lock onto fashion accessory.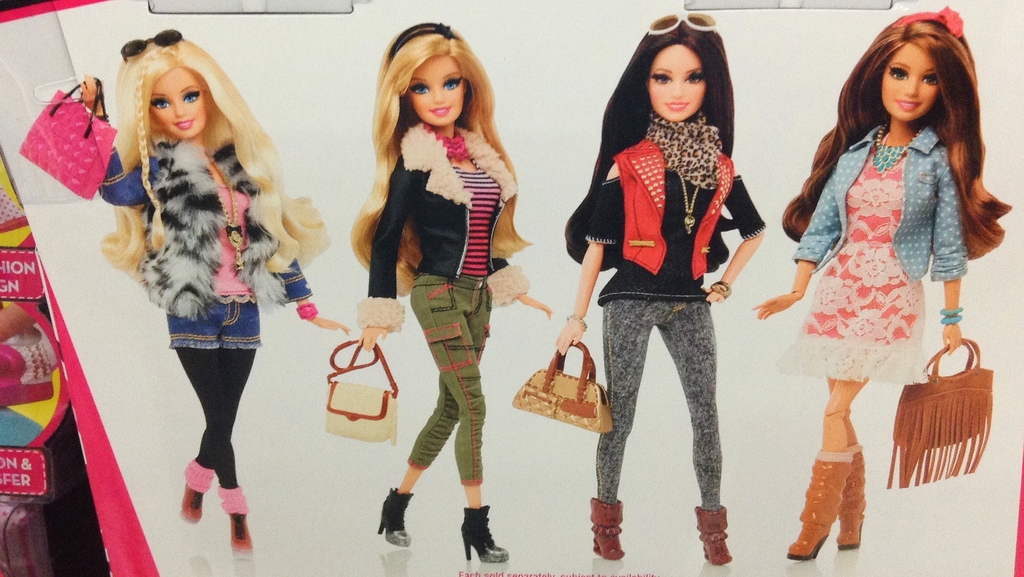
Locked: 294,301,319,321.
